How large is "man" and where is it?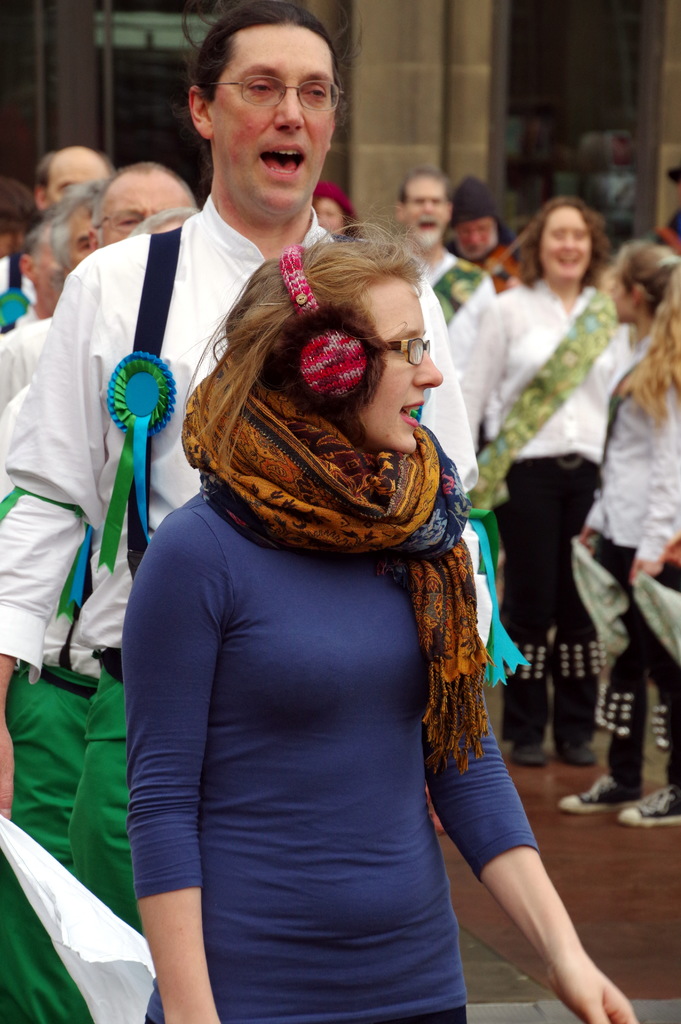
Bounding box: bbox(402, 166, 504, 461).
